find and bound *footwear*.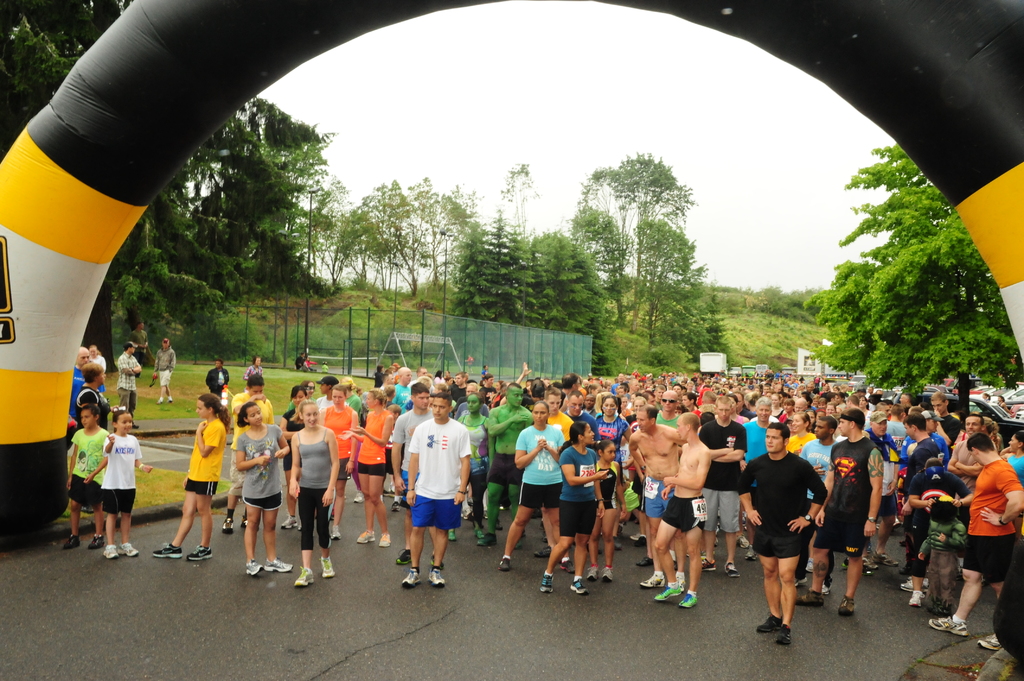
Bound: BBox(614, 538, 623, 548).
